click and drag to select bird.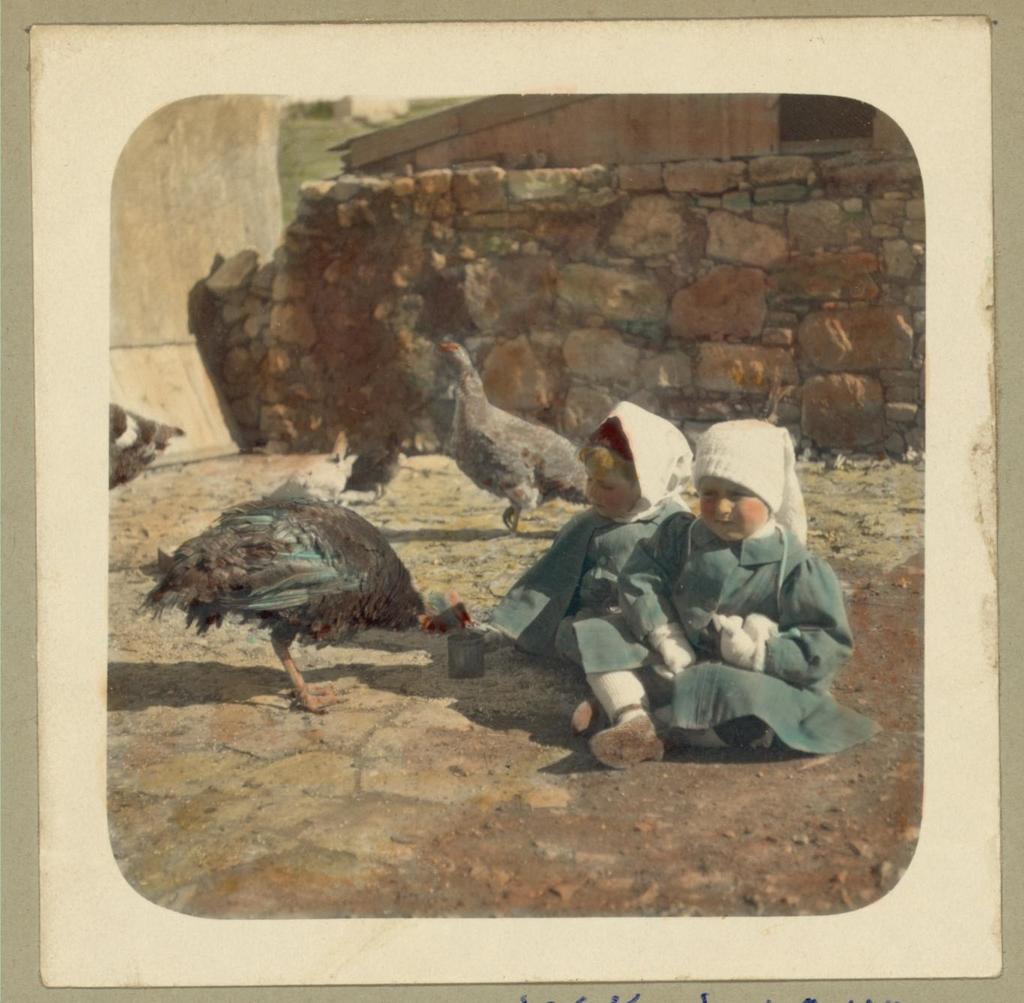
Selection: (x1=335, y1=425, x2=423, y2=512).
